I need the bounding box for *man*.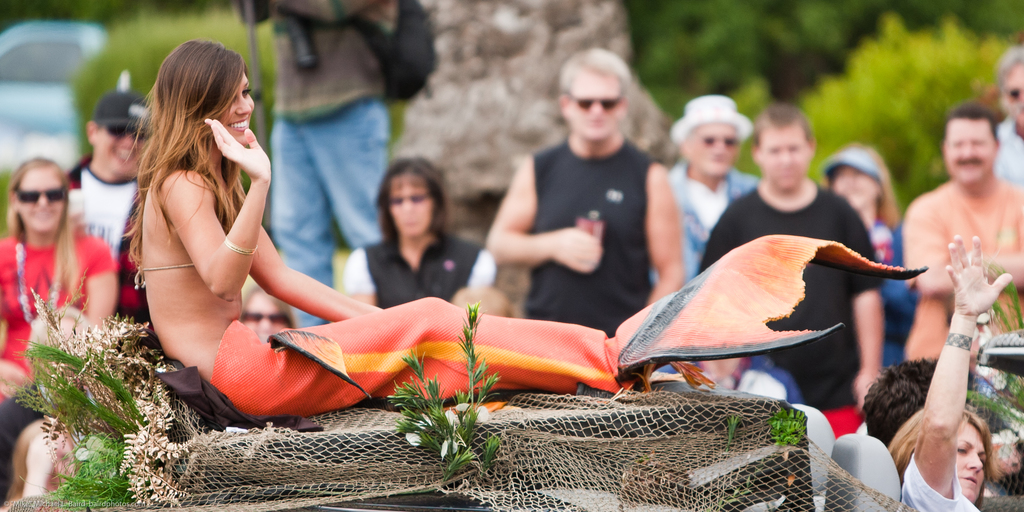
Here it is: detection(648, 91, 762, 286).
